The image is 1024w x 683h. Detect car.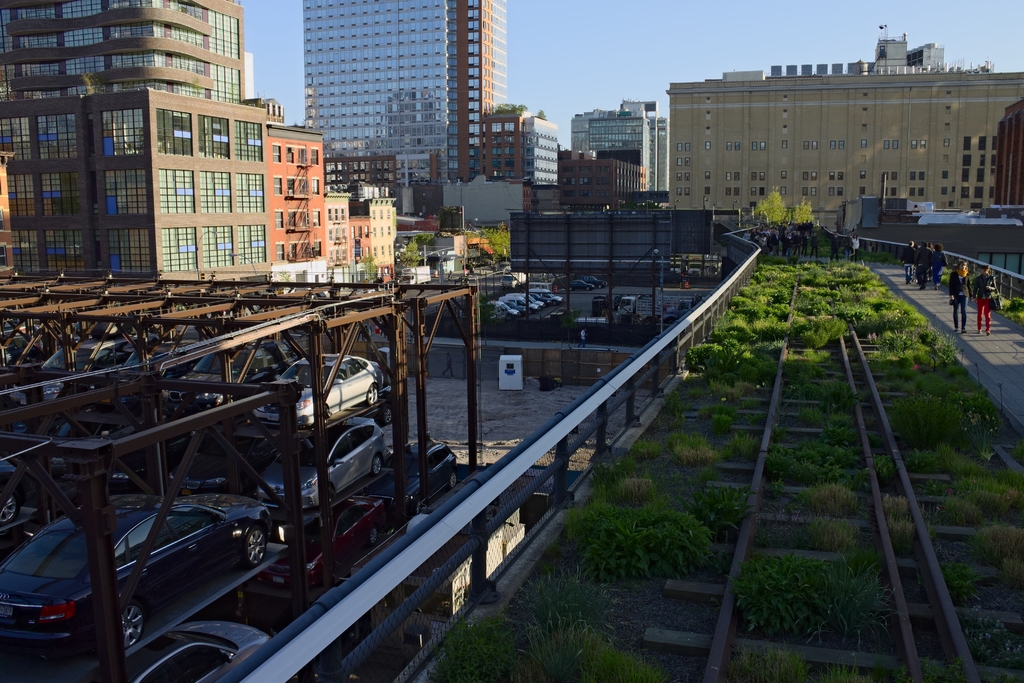
Detection: Rect(505, 301, 526, 312).
